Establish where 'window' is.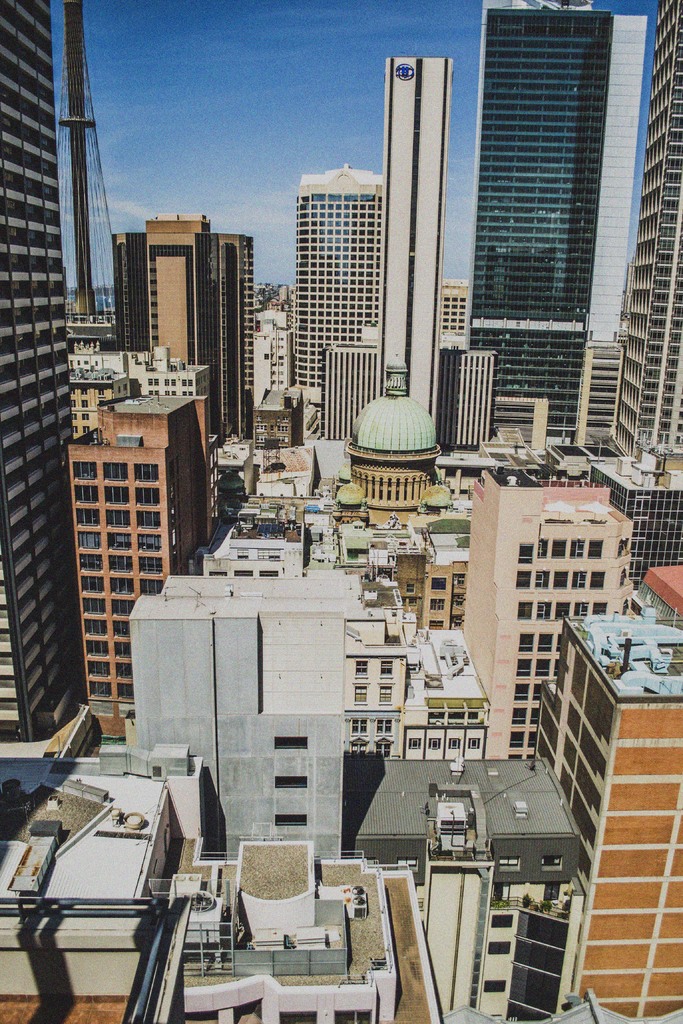
Established at crop(130, 489, 158, 508).
